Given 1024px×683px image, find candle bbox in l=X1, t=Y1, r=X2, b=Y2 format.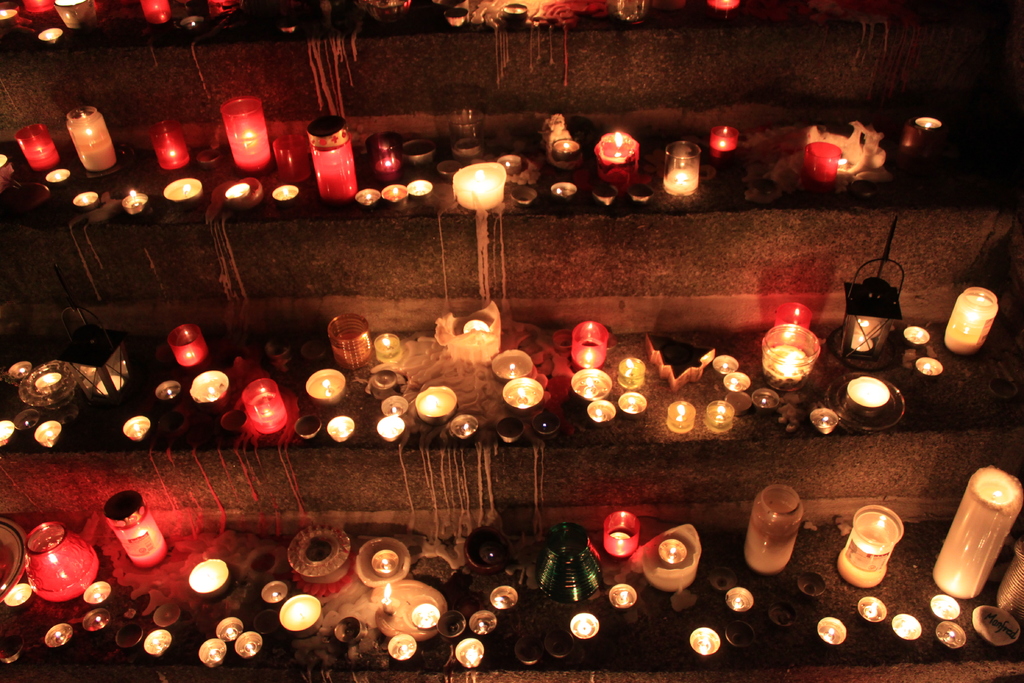
l=615, t=393, r=645, b=423.
